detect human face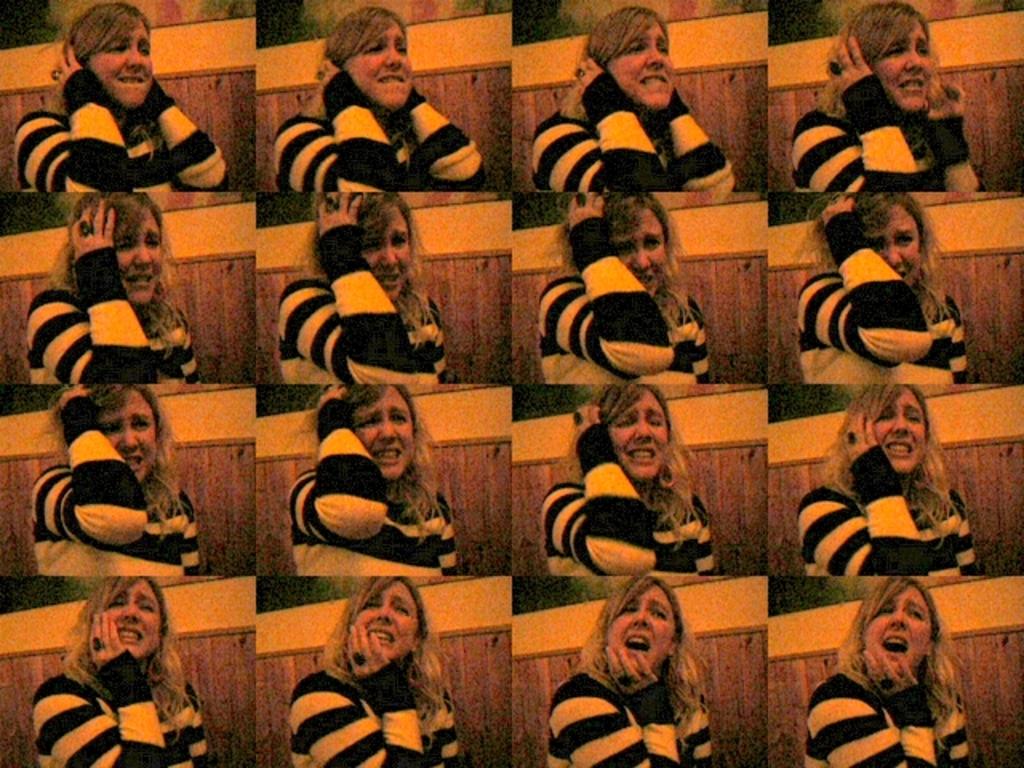
Rect(869, 581, 934, 672)
